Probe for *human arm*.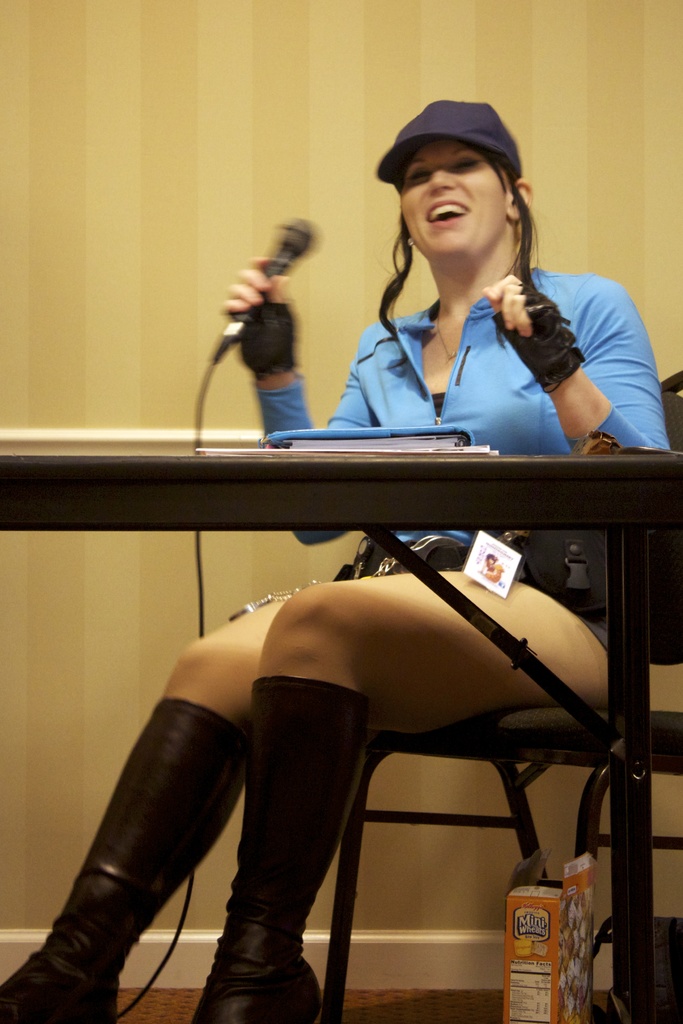
Probe result: <box>210,242,385,552</box>.
